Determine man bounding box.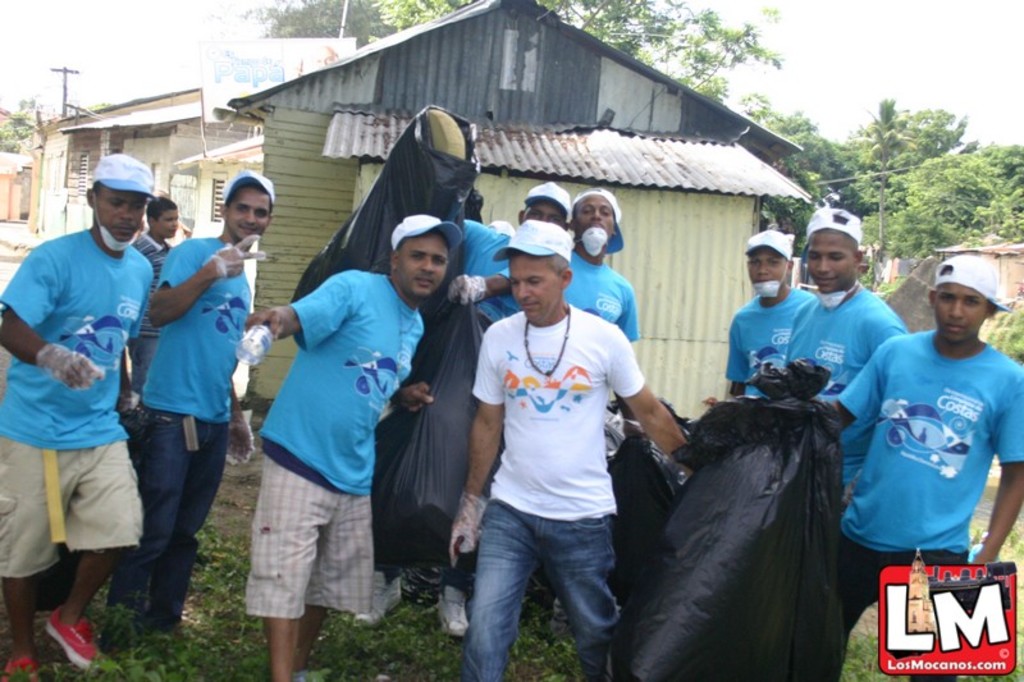
Determined: 819 255 1023 681.
